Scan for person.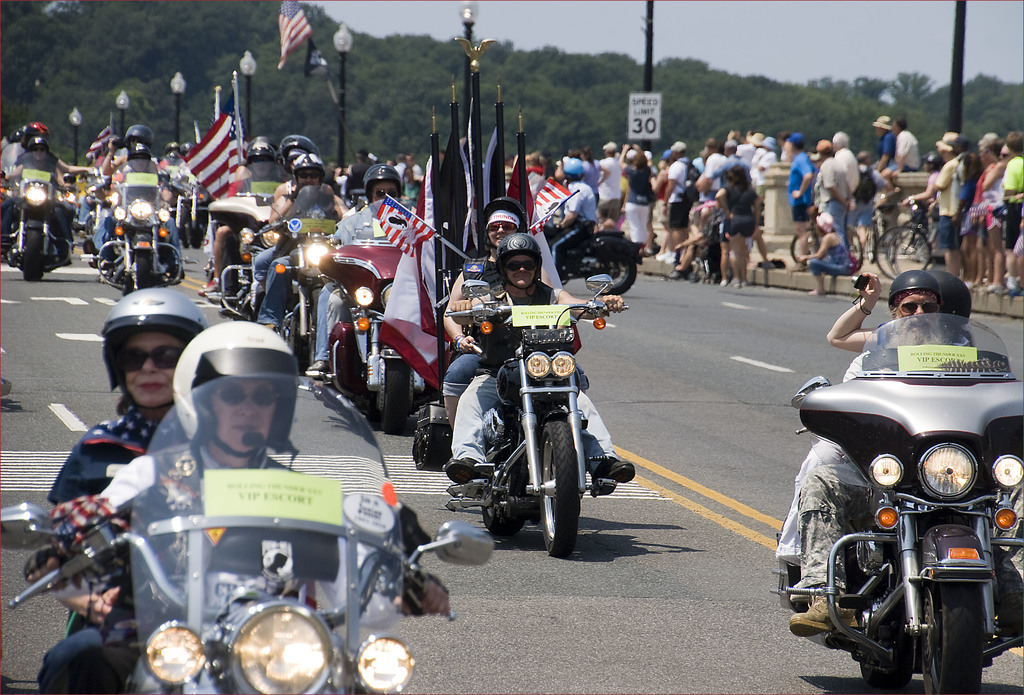
Scan result: {"x1": 40, "y1": 286, "x2": 209, "y2": 694}.
